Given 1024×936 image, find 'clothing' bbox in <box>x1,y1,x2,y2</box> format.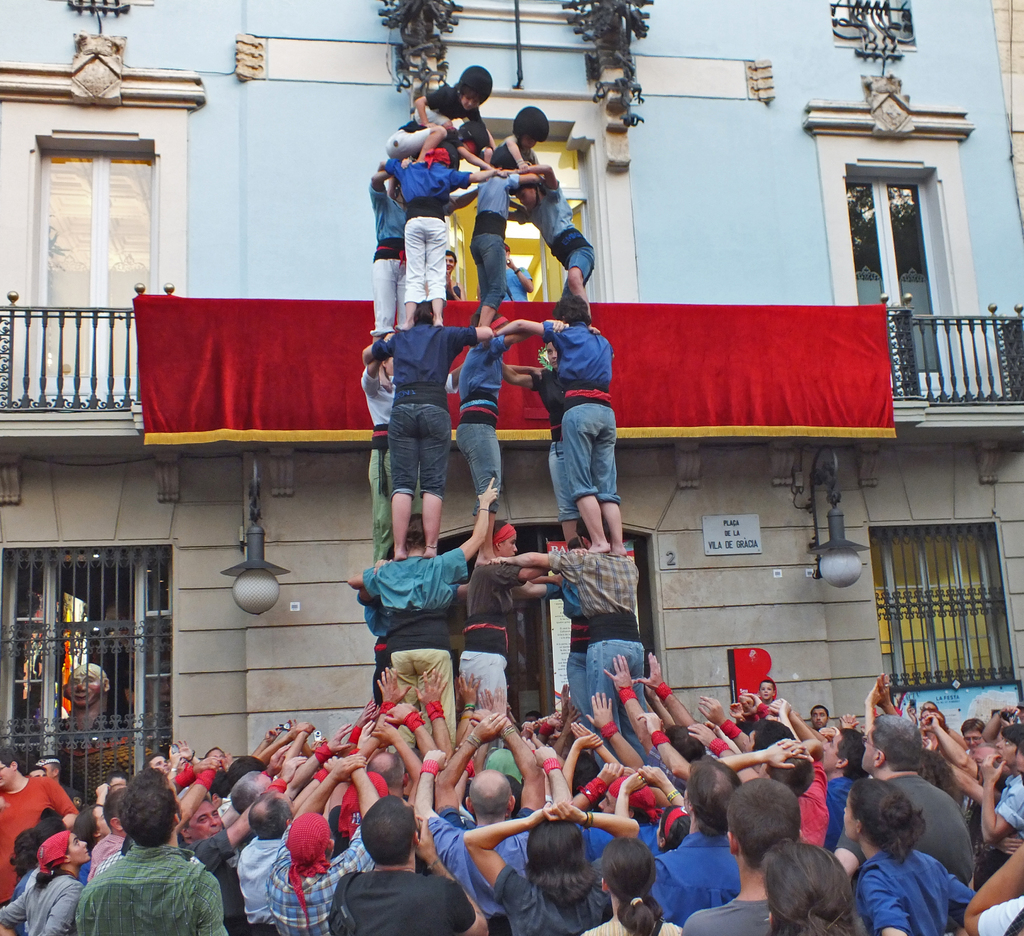
<box>984,773,1023,882</box>.
